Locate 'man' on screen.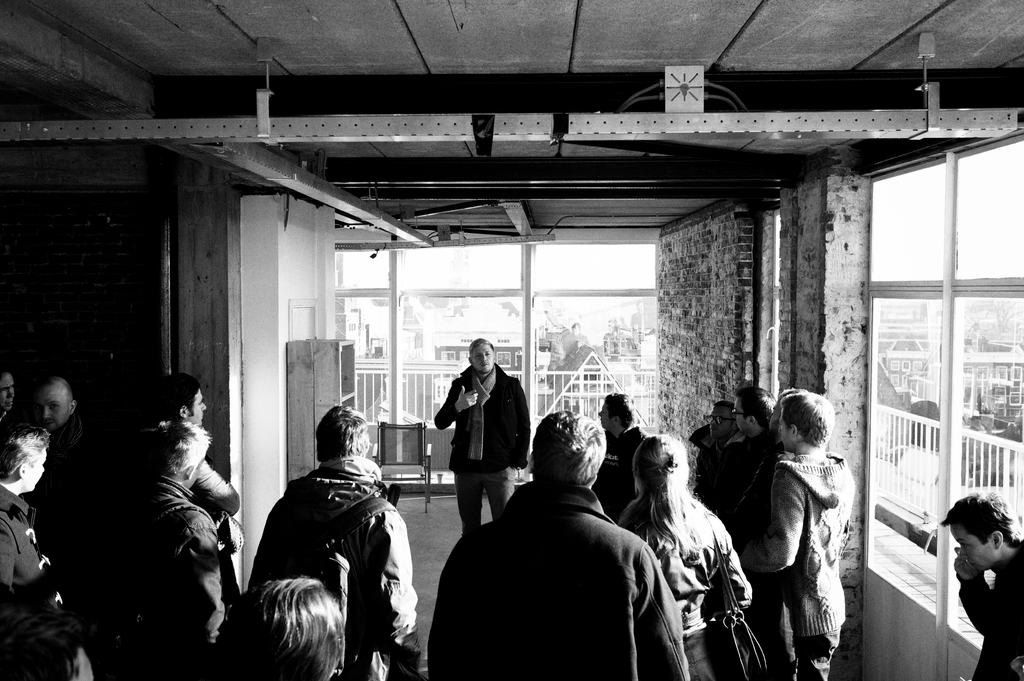
On screen at locate(141, 372, 242, 598).
